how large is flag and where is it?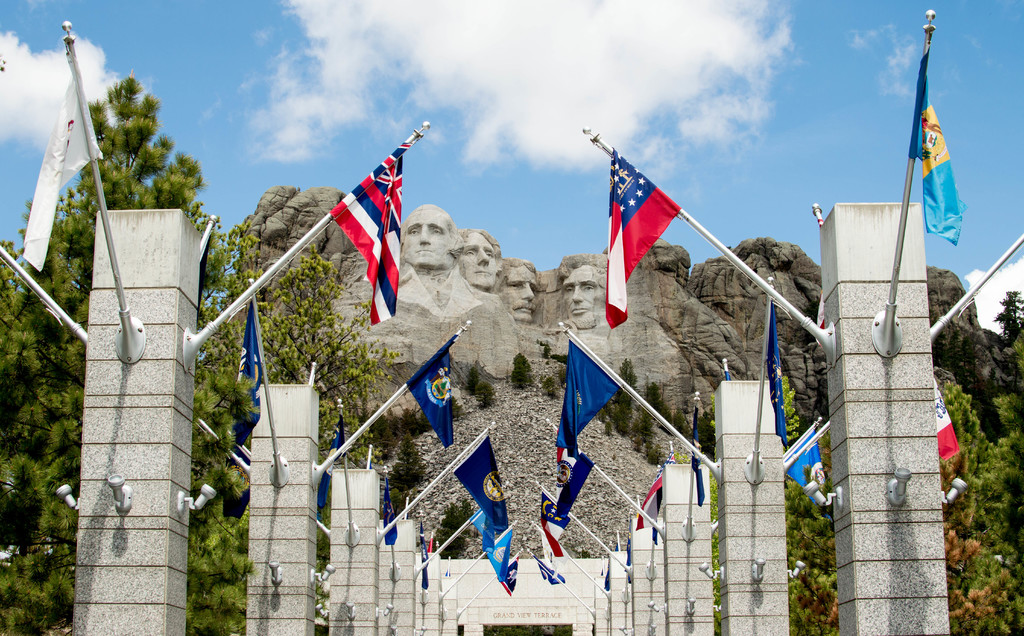
Bounding box: l=316, t=418, r=346, b=520.
